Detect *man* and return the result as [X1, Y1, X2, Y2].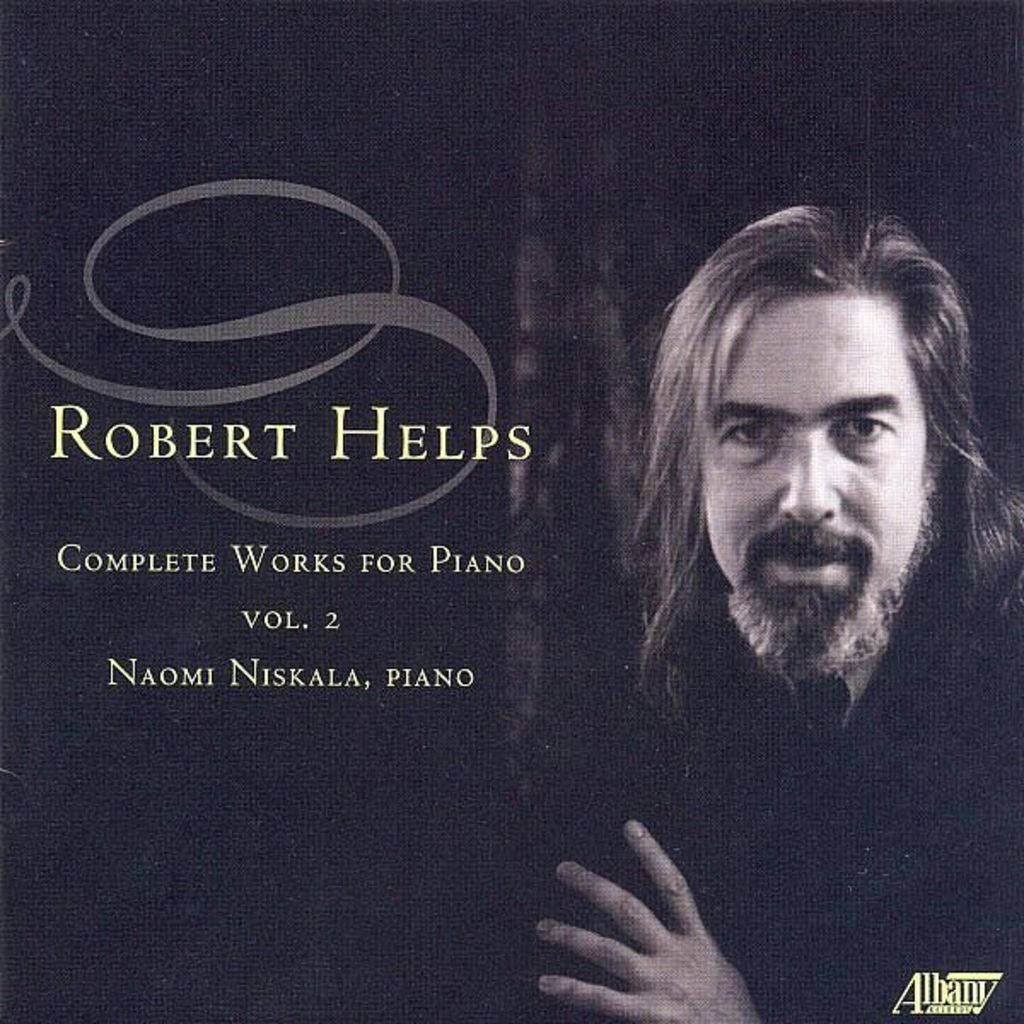
[539, 203, 1022, 1019].
